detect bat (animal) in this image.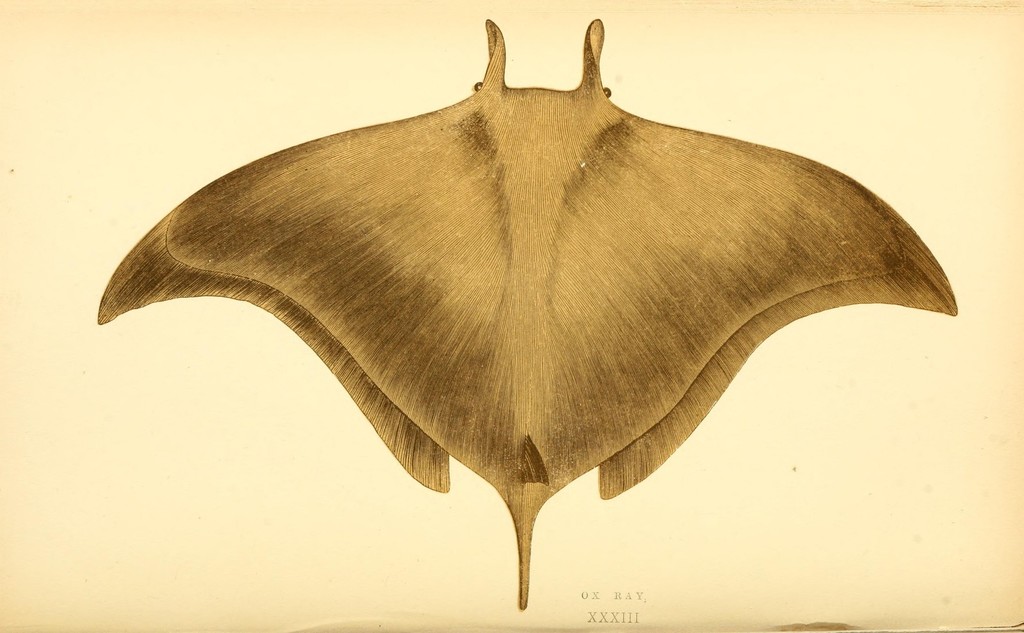
Detection: x1=92, y1=10, x2=958, y2=613.
